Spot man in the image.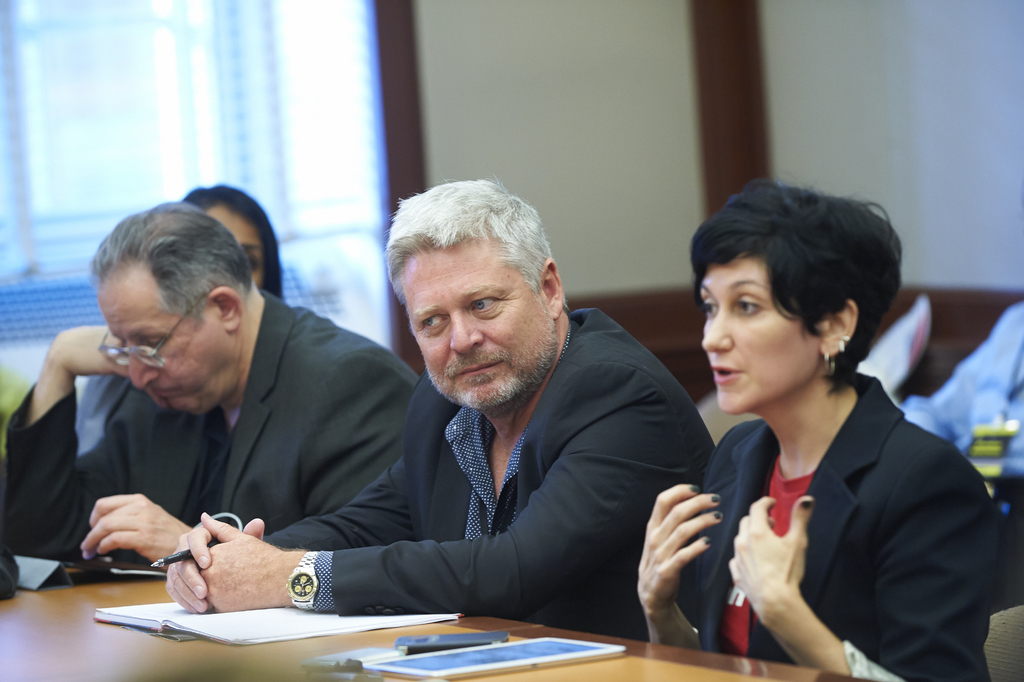
man found at 0/208/417/581.
